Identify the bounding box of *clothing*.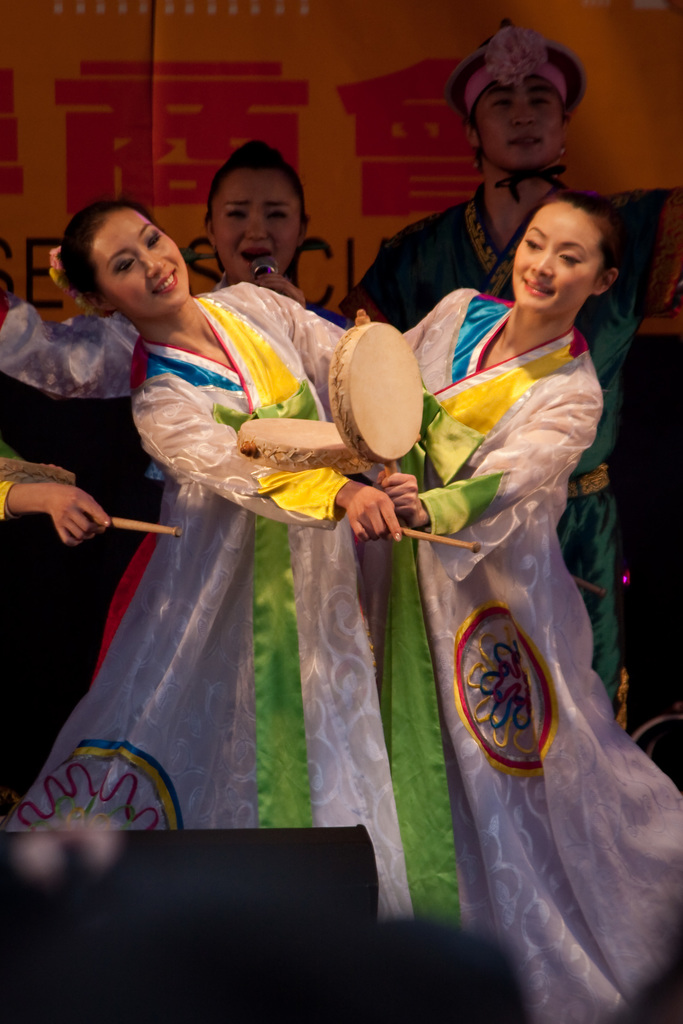
0,266,500,952.
